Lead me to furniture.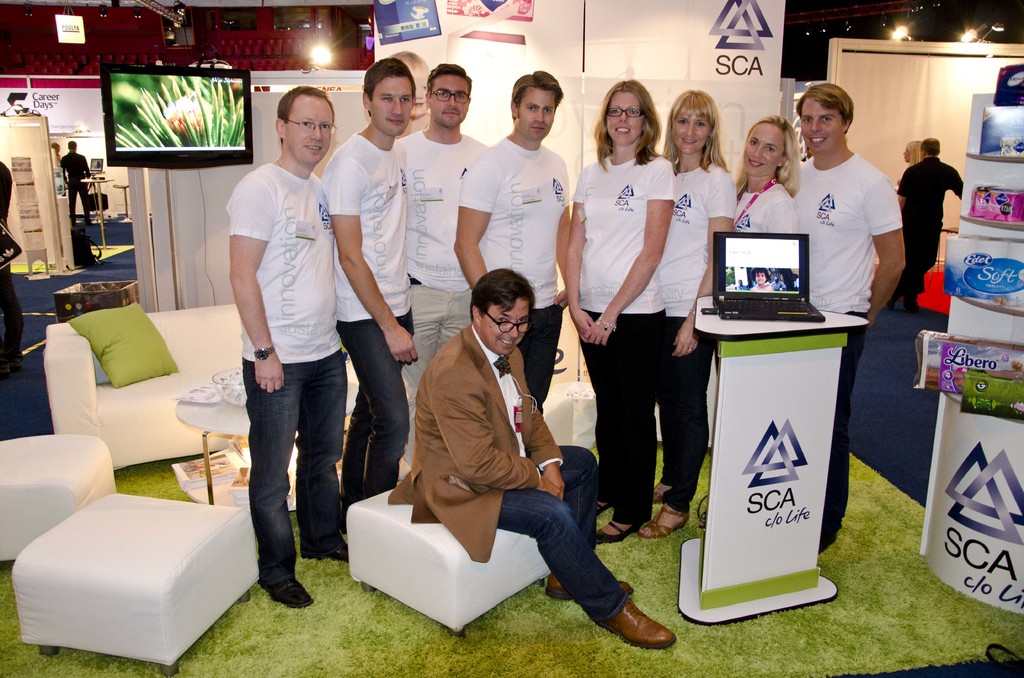
Lead to (113, 184, 130, 225).
